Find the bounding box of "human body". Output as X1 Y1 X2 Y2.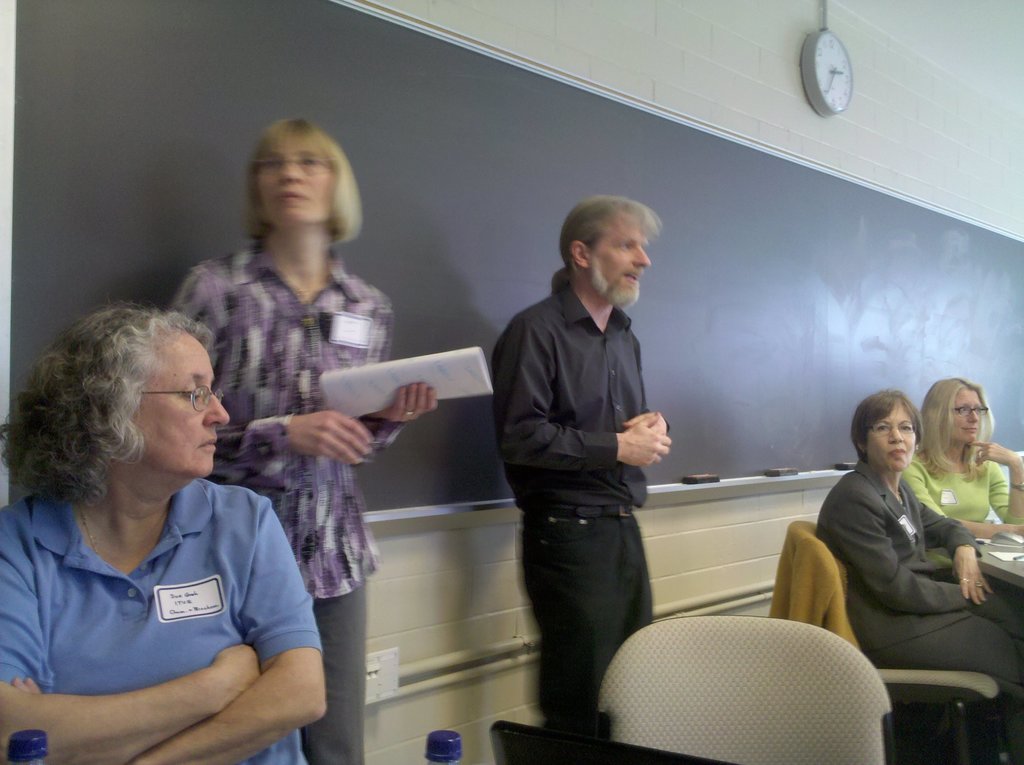
901 437 1023 609.
